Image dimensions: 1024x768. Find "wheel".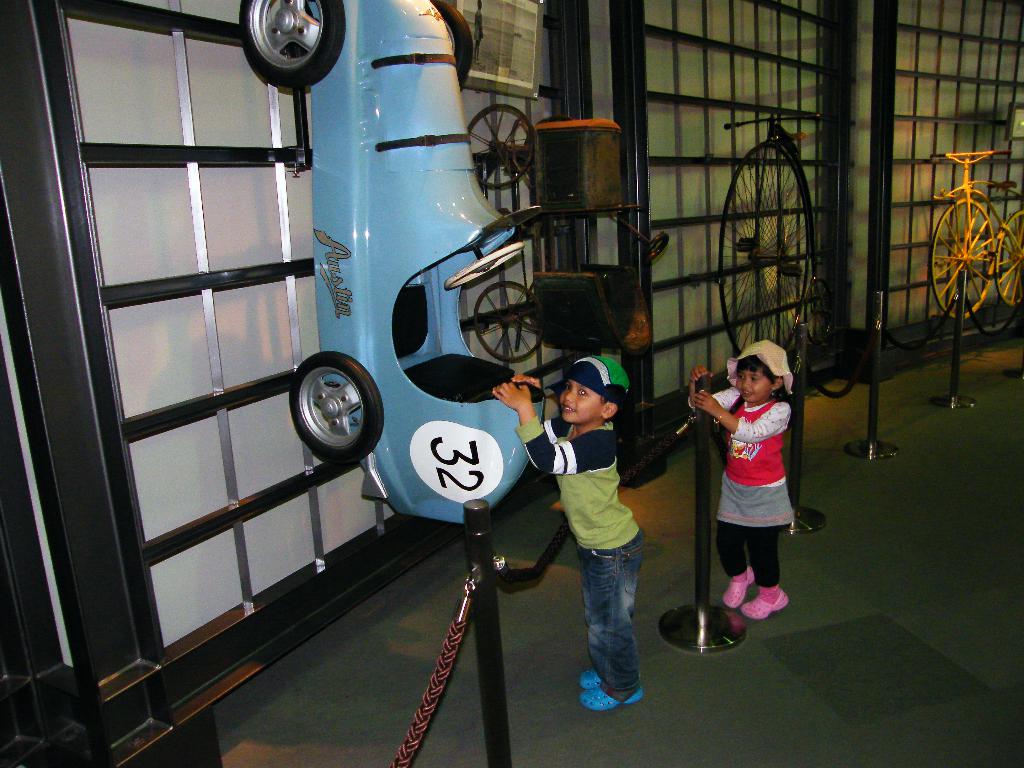
(929,195,997,319).
